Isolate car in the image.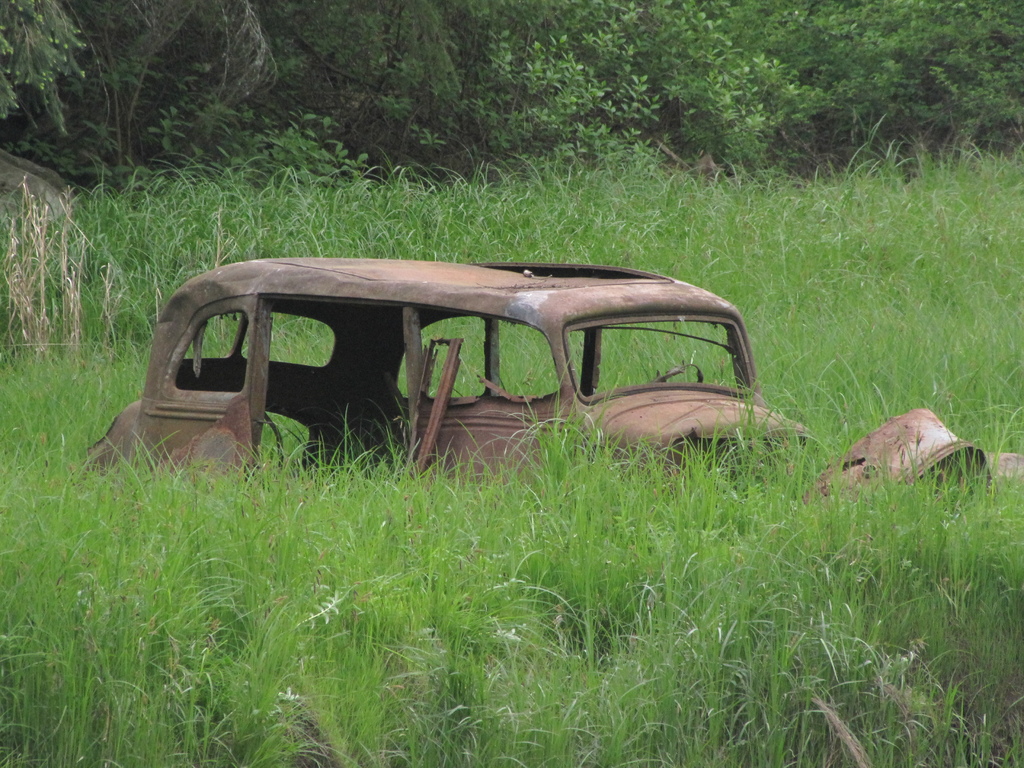
Isolated region: [left=67, top=259, right=1023, bottom=490].
